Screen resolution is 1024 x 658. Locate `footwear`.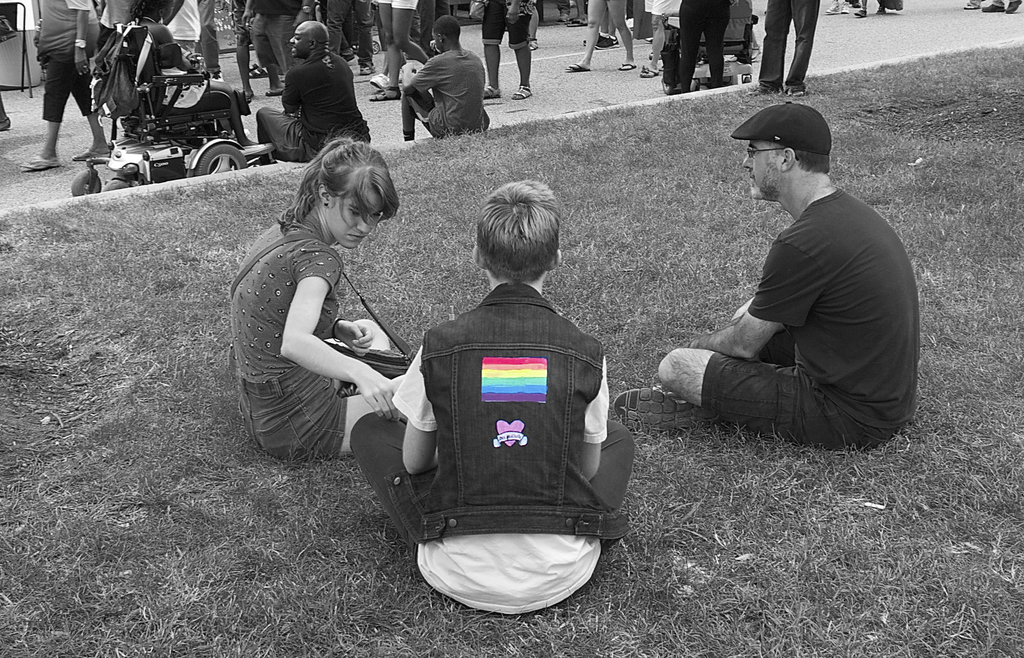
839:0:852:15.
